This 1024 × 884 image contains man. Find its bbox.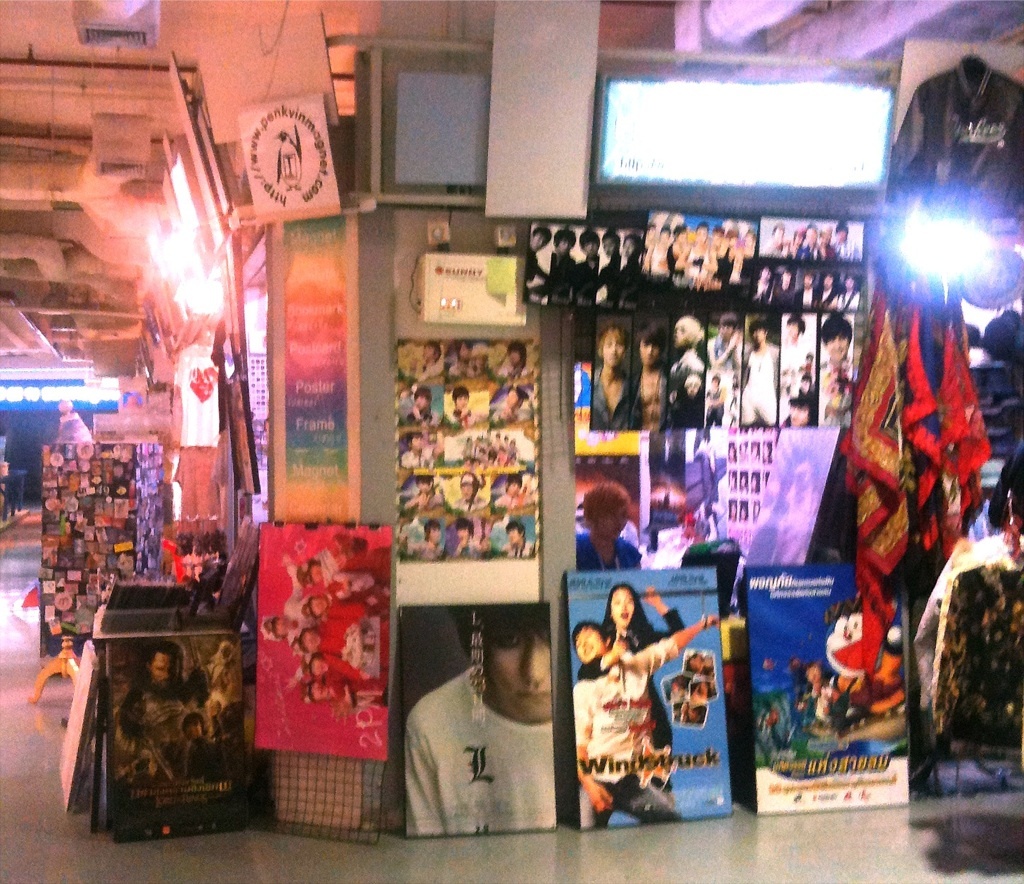
402/621/574/853.
